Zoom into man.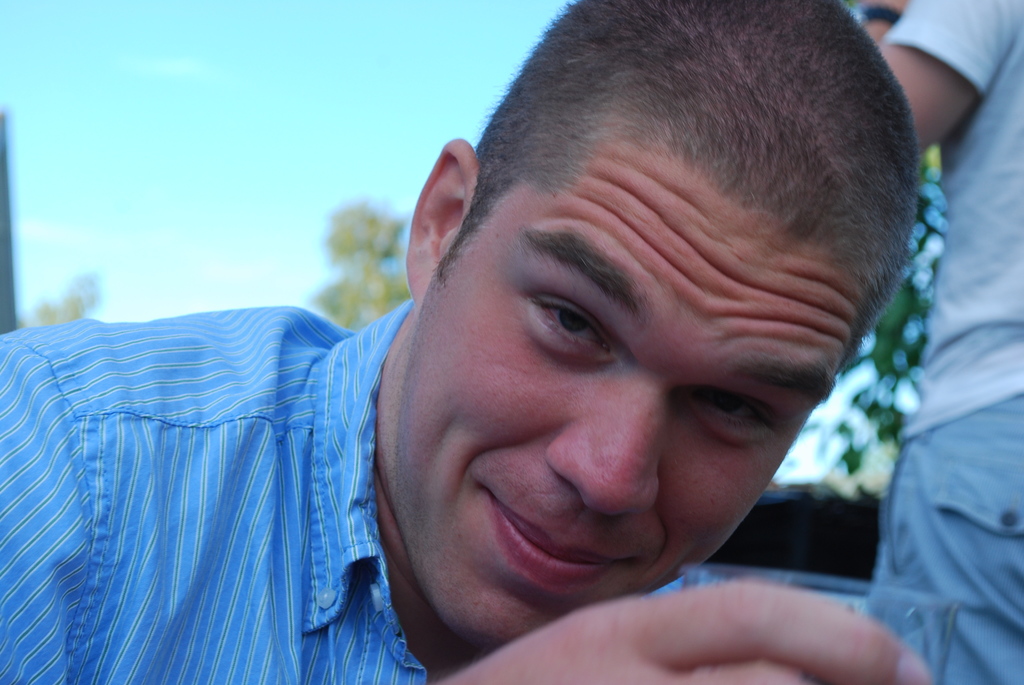
Zoom target: rect(0, 0, 951, 684).
